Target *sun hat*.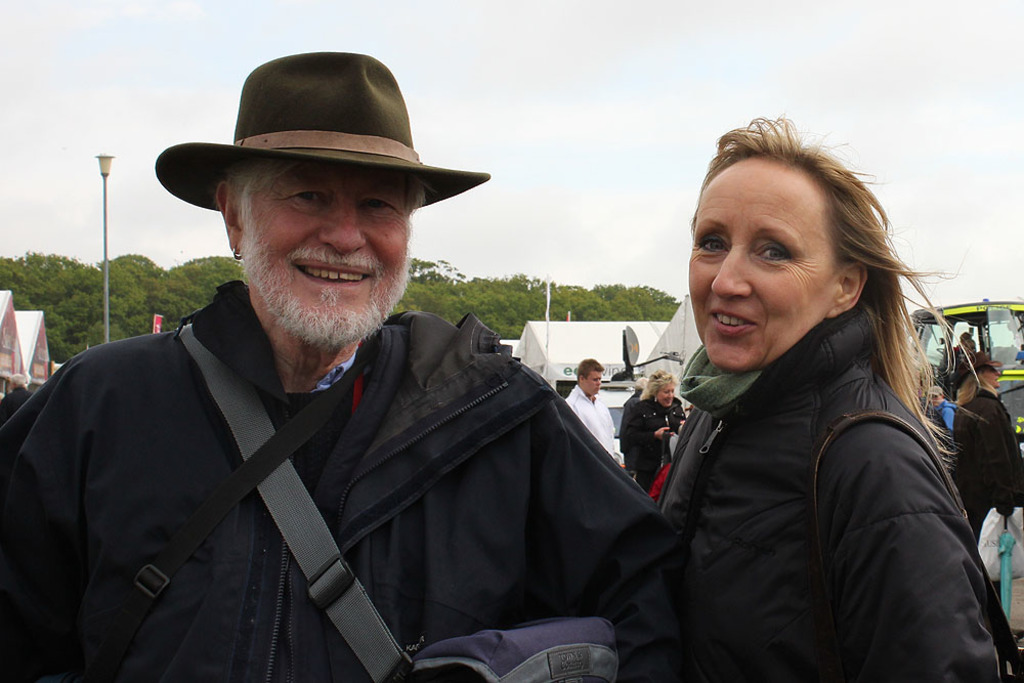
Target region: box(961, 346, 1007, 373).
